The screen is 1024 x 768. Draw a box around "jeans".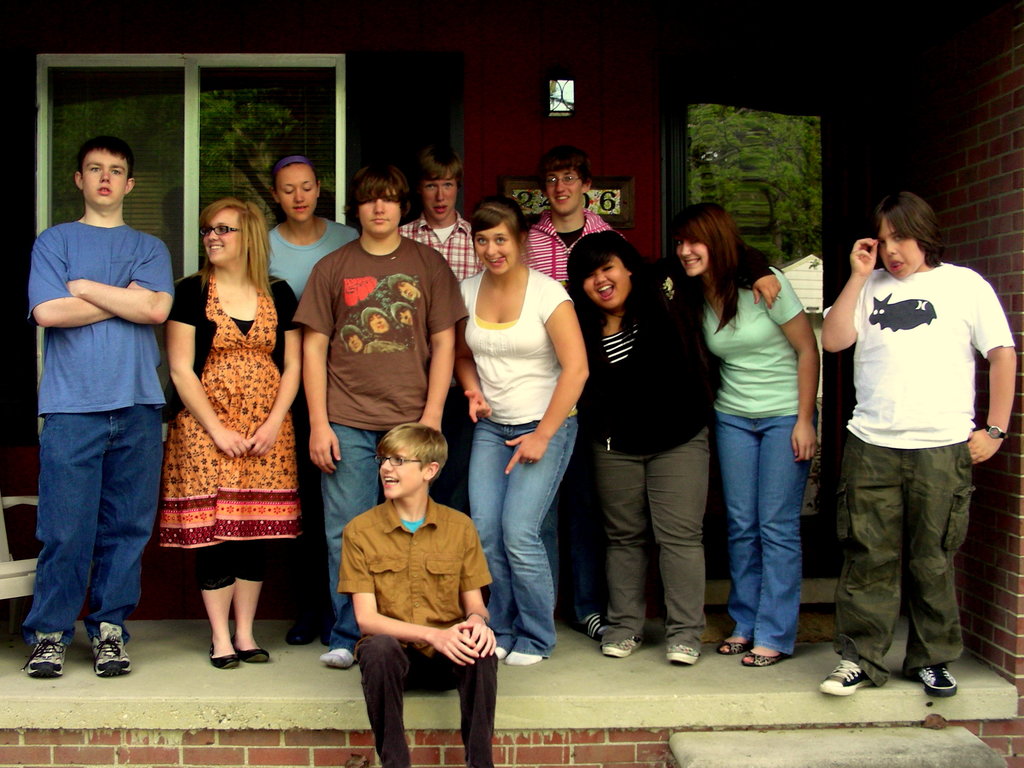
bbox=(29, 410, 158, 637).
